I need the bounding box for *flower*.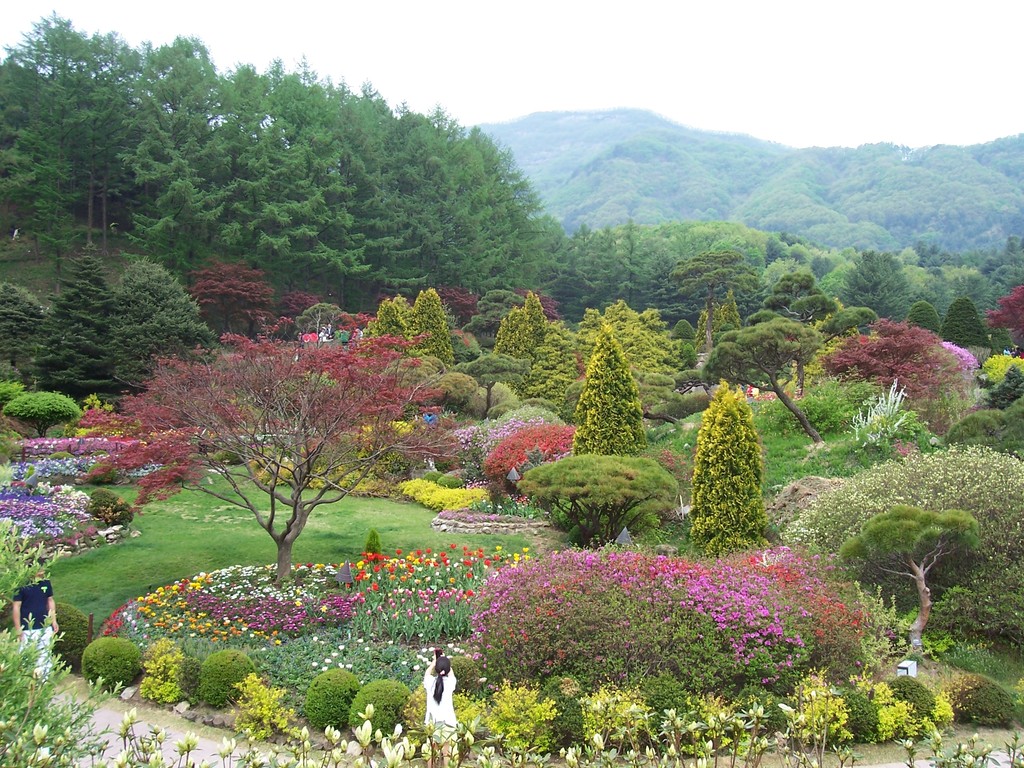
Here it is: locate(372, 737, 397, 757).
